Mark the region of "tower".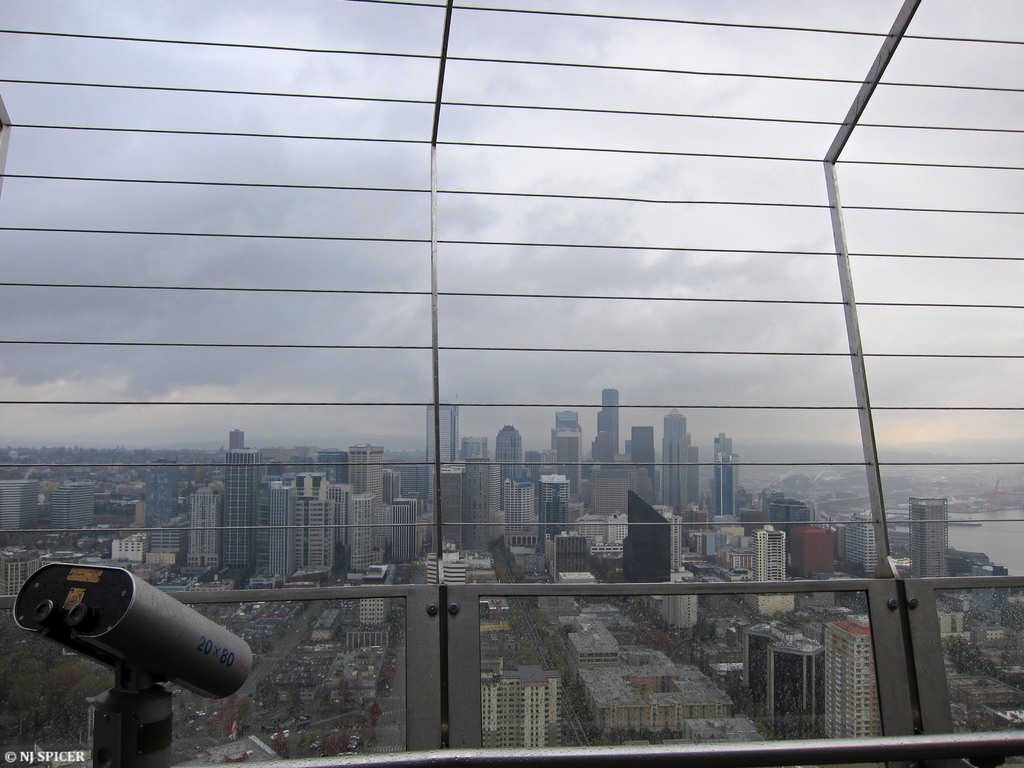
Region: bbox=[906, 499, 965, 589].
